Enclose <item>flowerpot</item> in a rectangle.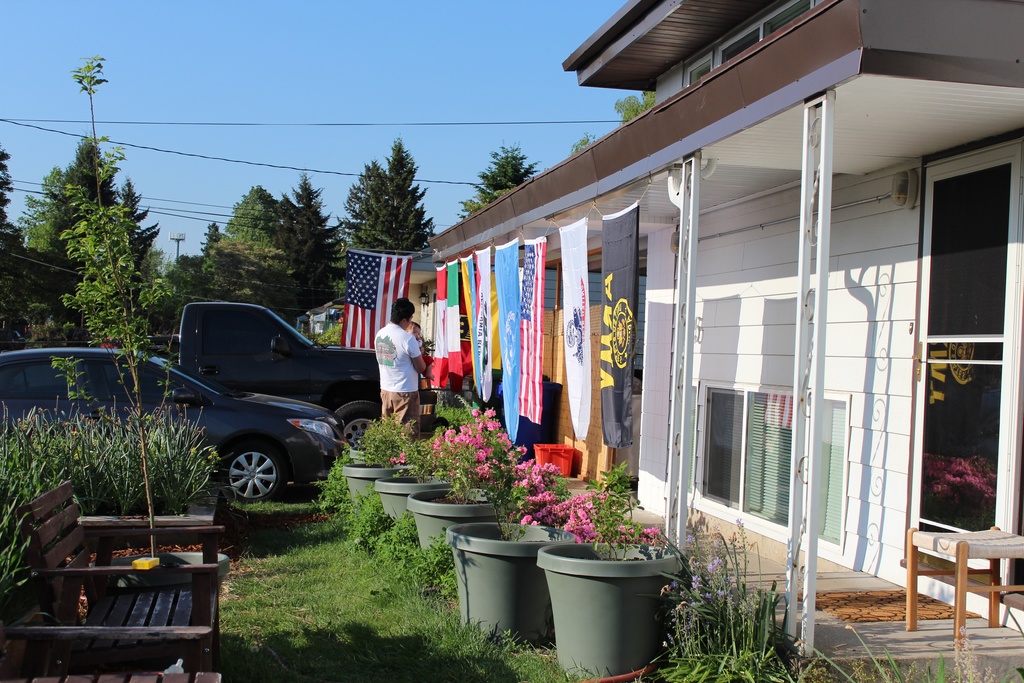
rect(540, 532, 689, 671).
